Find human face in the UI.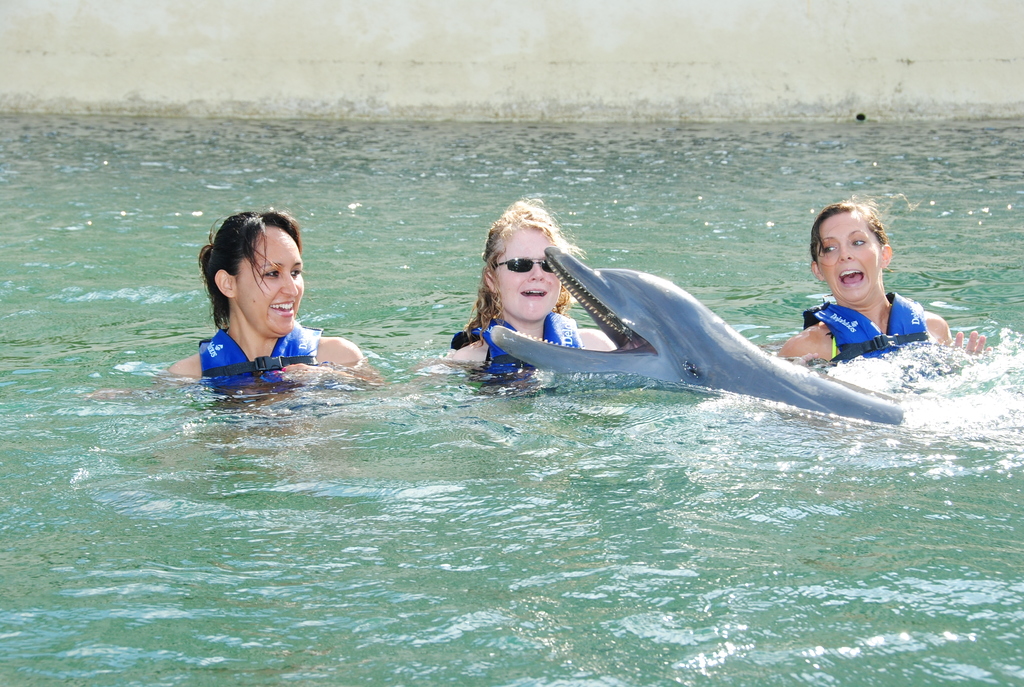
UI element at rect(234, 219, 305, 333).
